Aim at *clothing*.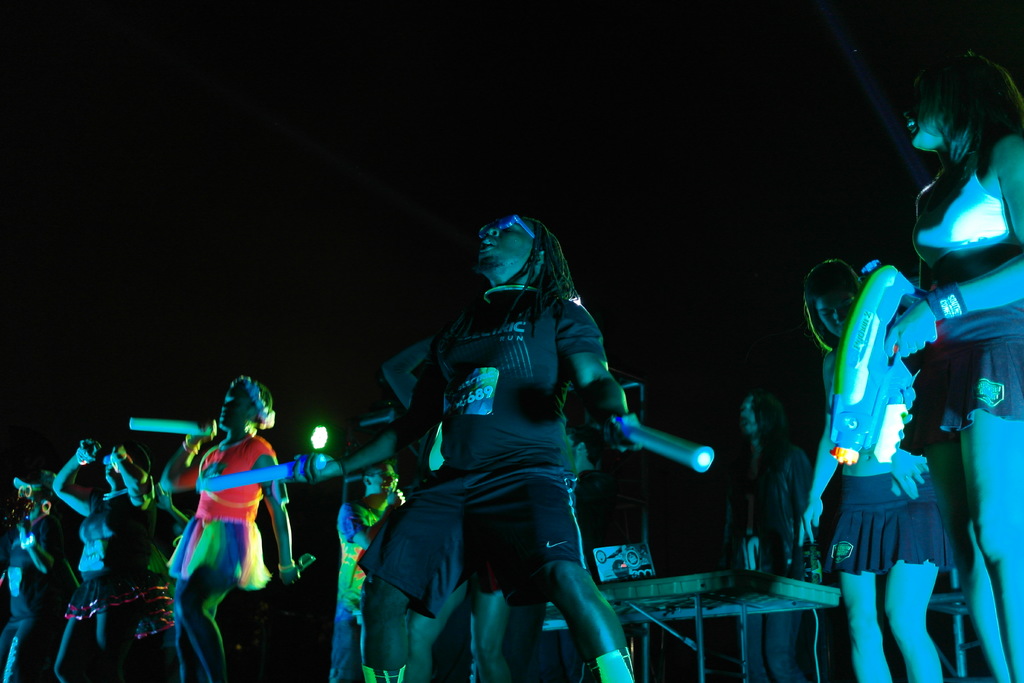
Aimed at [left=0, top=518, right=76, bottom=682].
